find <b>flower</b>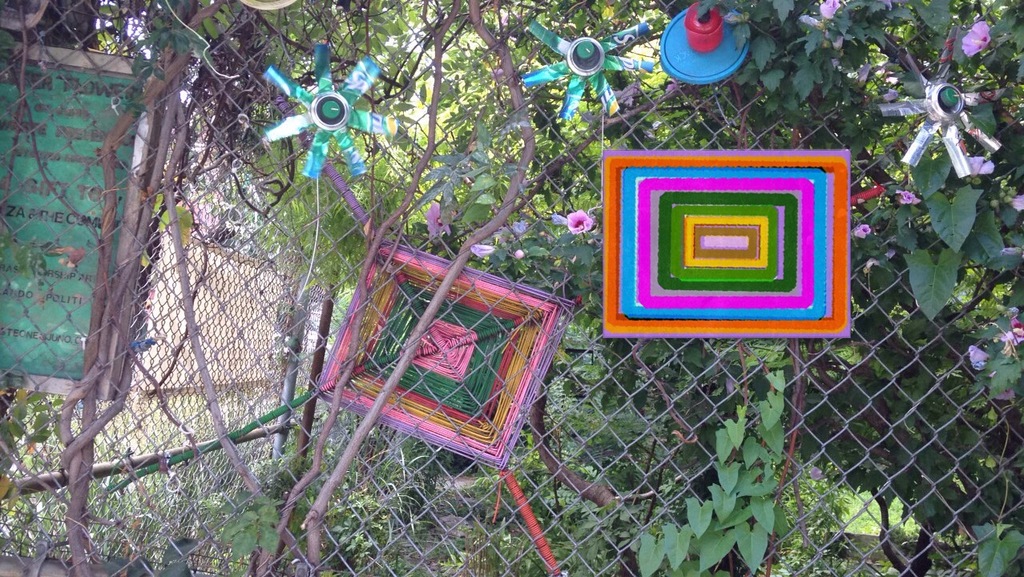
<bbox>815, 0, 852, 22</bbox>
